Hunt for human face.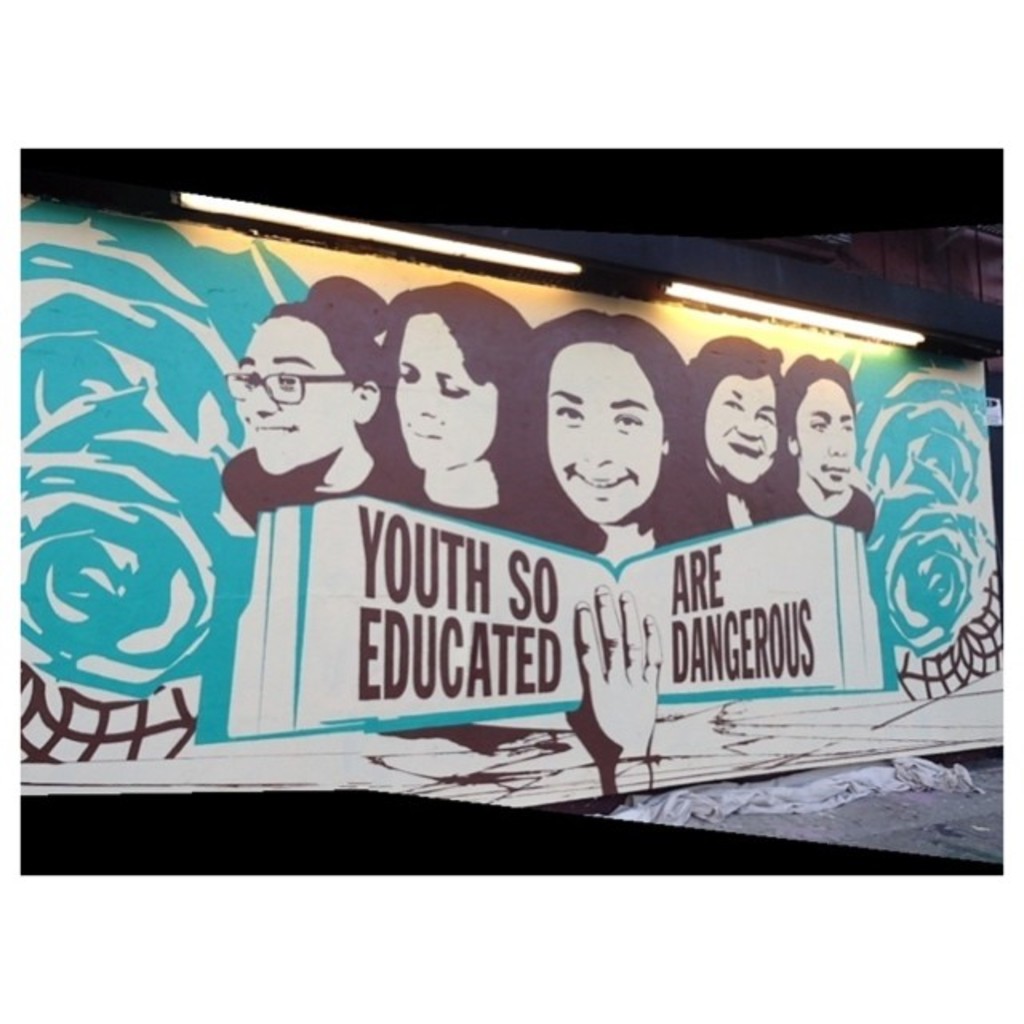
Hunted down at (230, 320, 354, 475).
